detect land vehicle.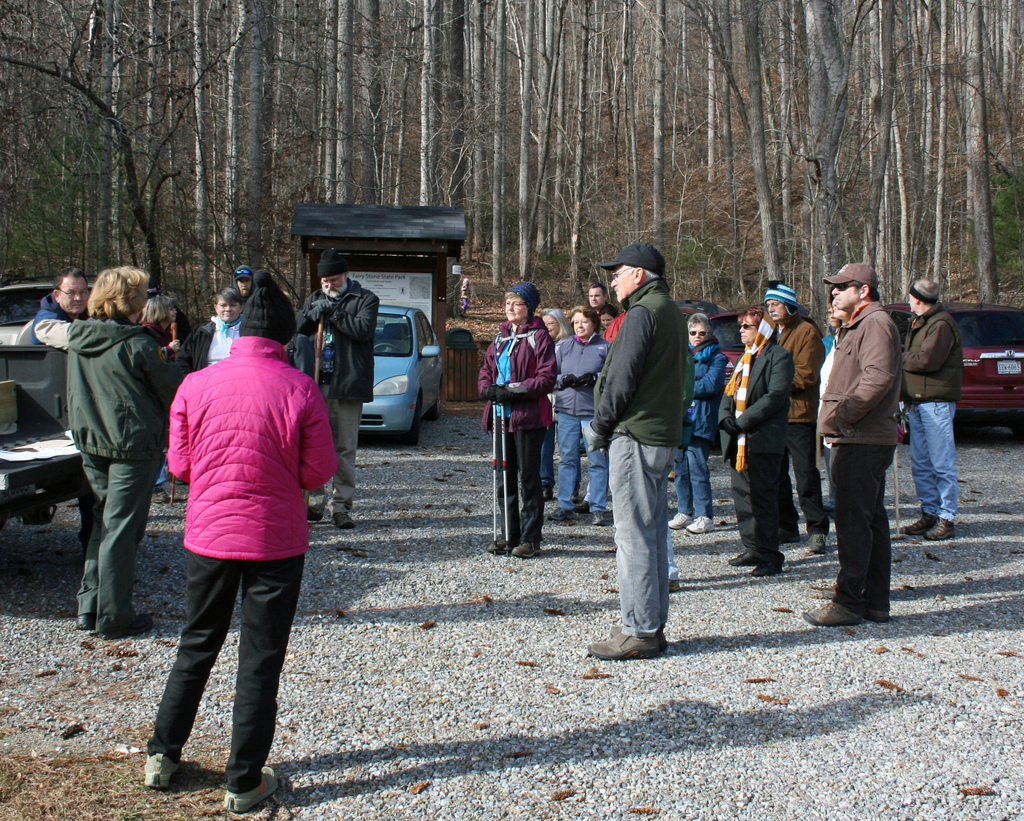
Detected at <bbox>0, 279, 69, 342</bbox>.
